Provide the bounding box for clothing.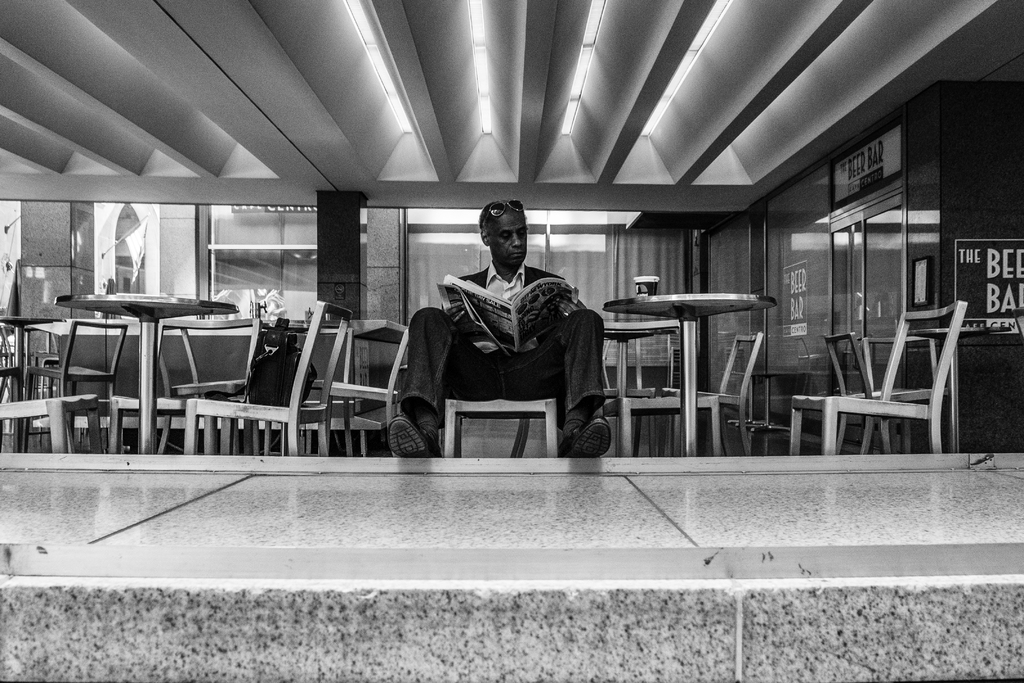
pyautogui.locateOnScreen(477, 261, 538, 352).
